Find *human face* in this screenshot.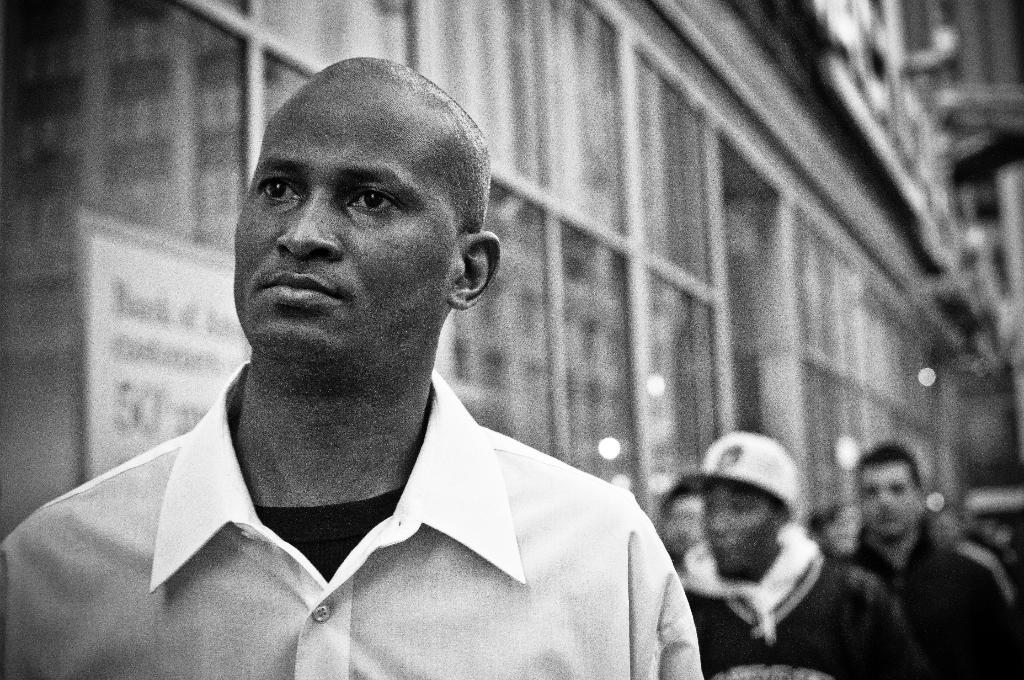
The bounding box for *human face* is x1=820 y1=506 x2=857 y2=553.
